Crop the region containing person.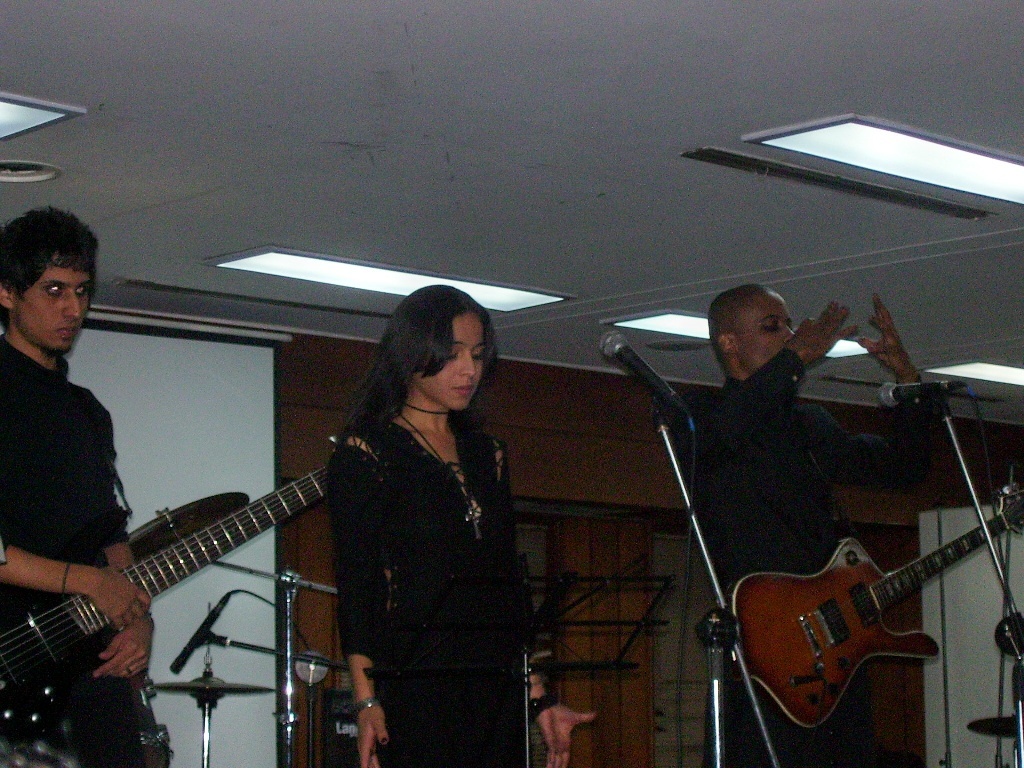
Crop region: x1=674 y1=277 x2=936 y2=767.
